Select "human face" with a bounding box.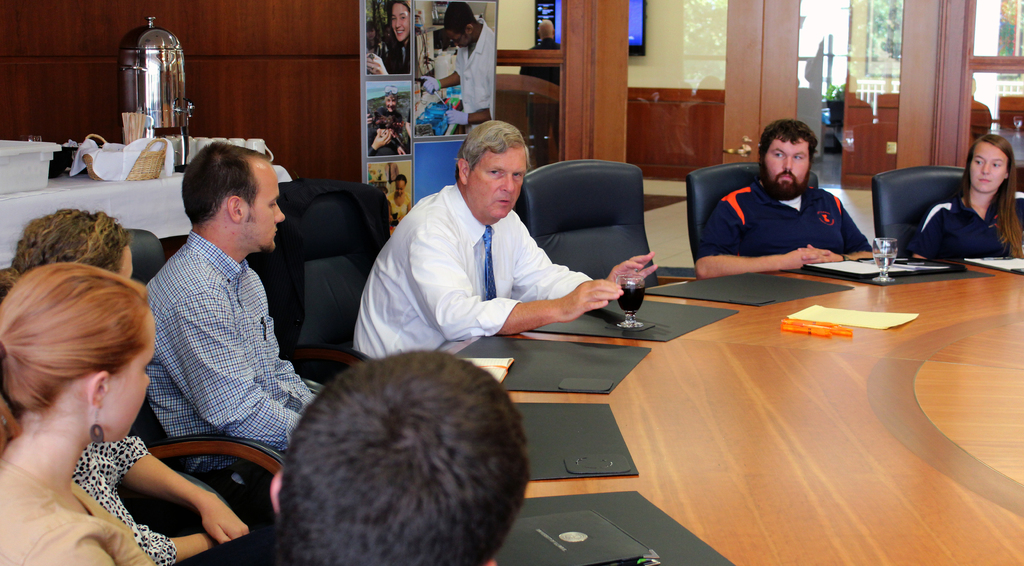
968:142:1007:195.
